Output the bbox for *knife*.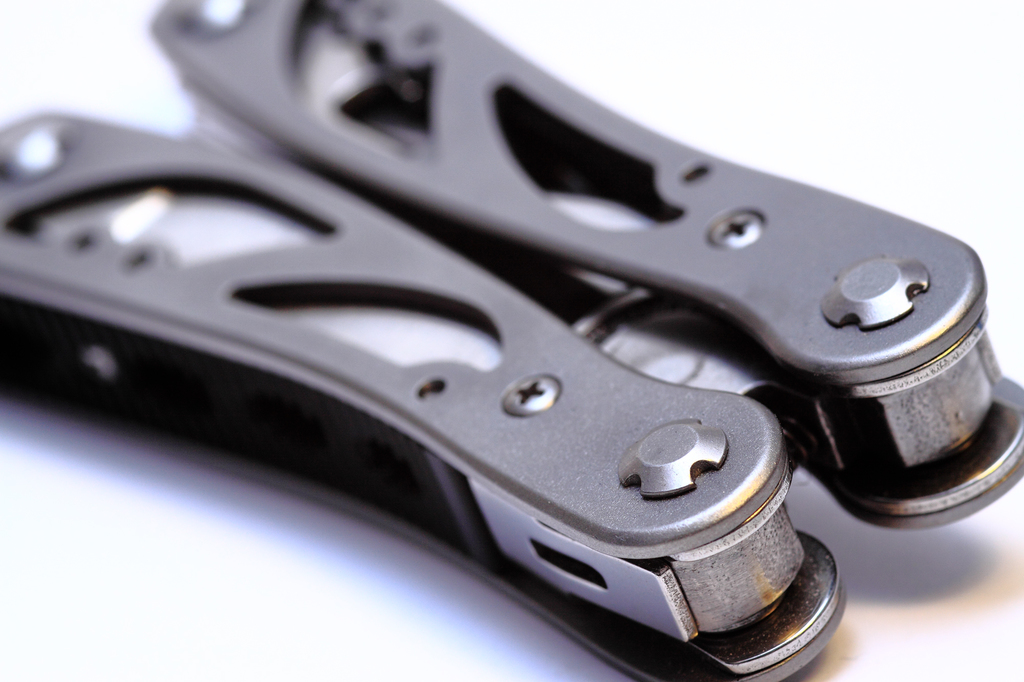
{"x1": 0, "y1": 0, "x2": 1023, "y2": 681}.
